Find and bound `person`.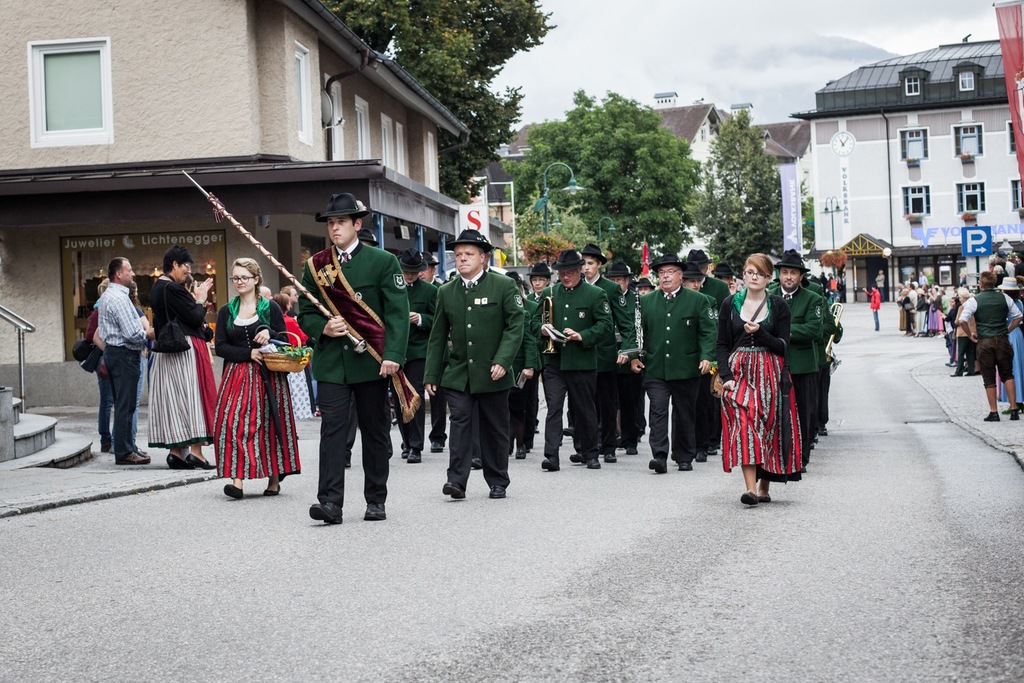
Bound: bbox=[958, 273, 1019, 426].
